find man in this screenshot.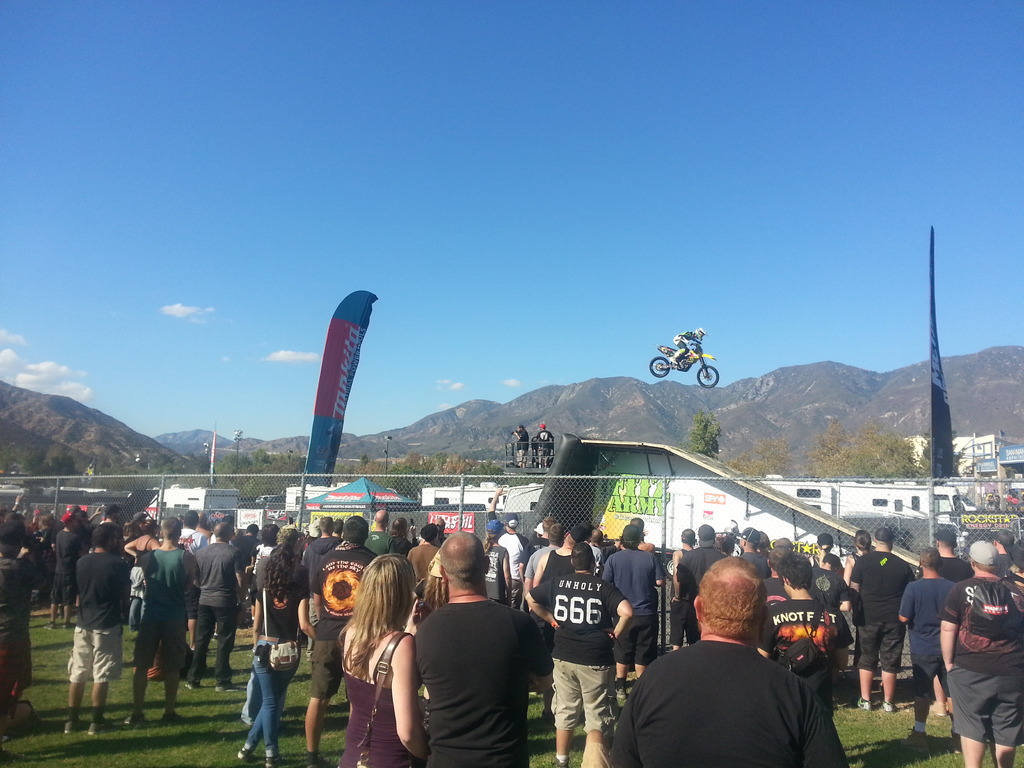
The bounding box for man is 756,552,853,717.
